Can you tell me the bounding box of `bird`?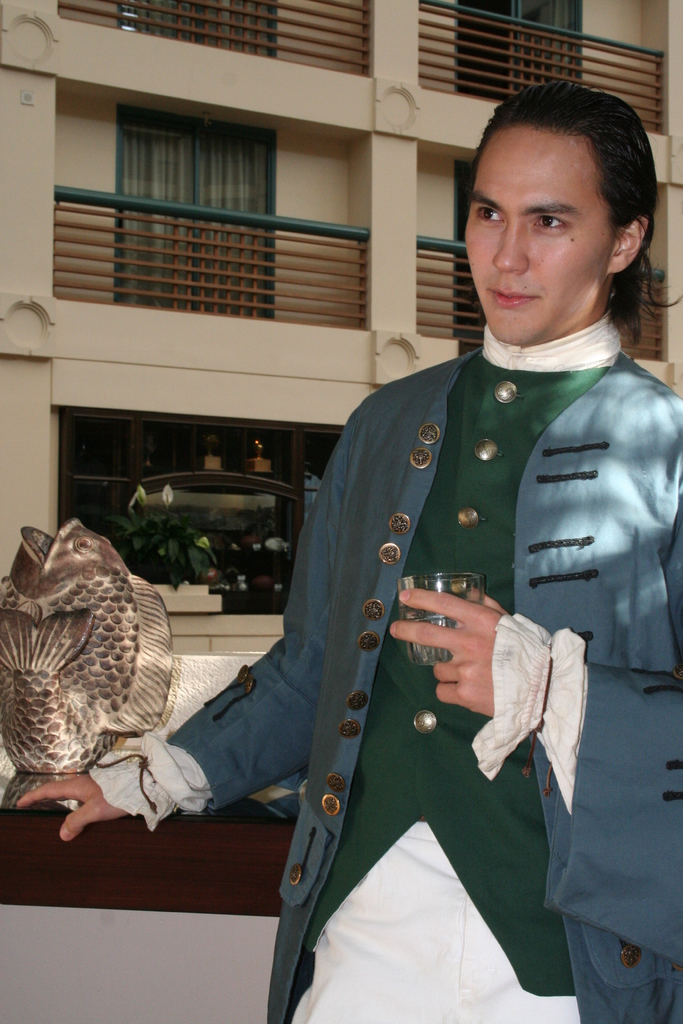
bbox=(4, 527, 197, 852).
